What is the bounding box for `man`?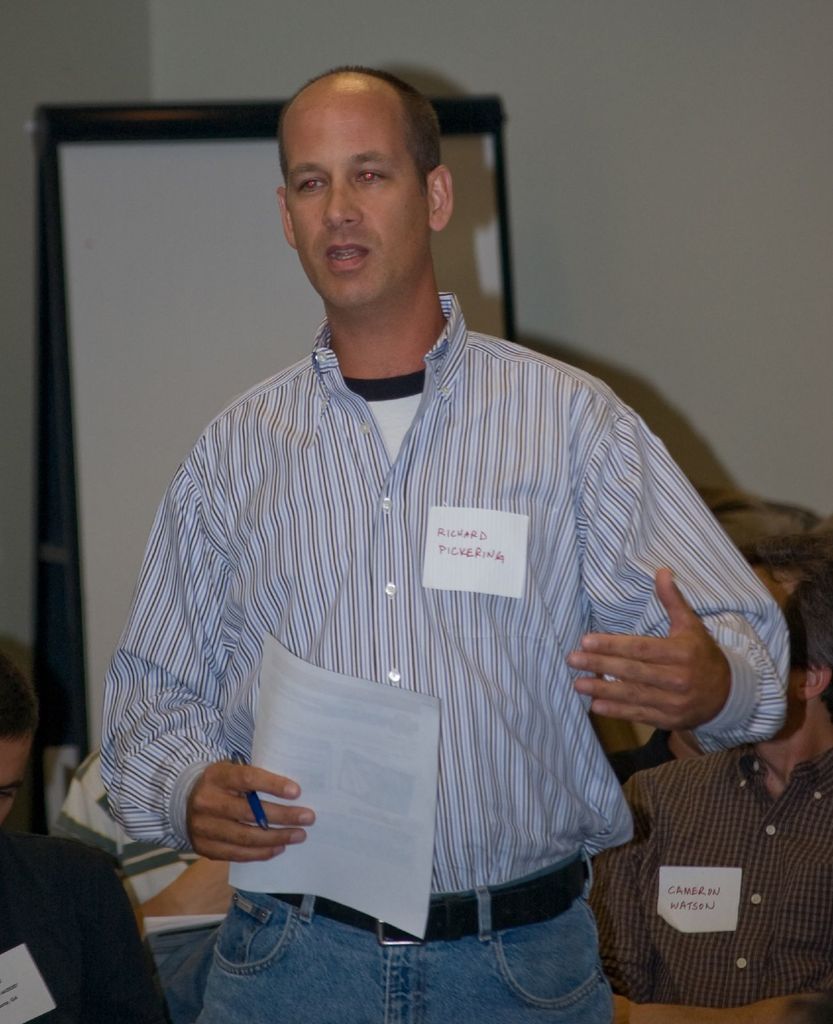
Rect(113, 58, 768, 1003).
